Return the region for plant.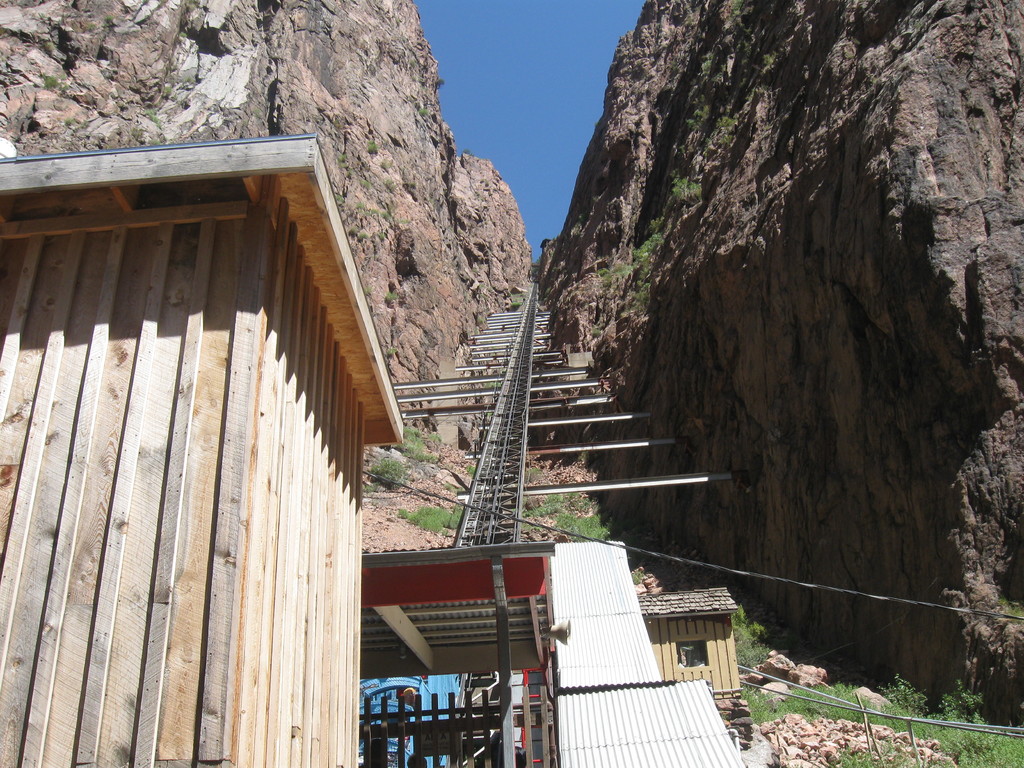
crop(461, 465, 478, 482).
